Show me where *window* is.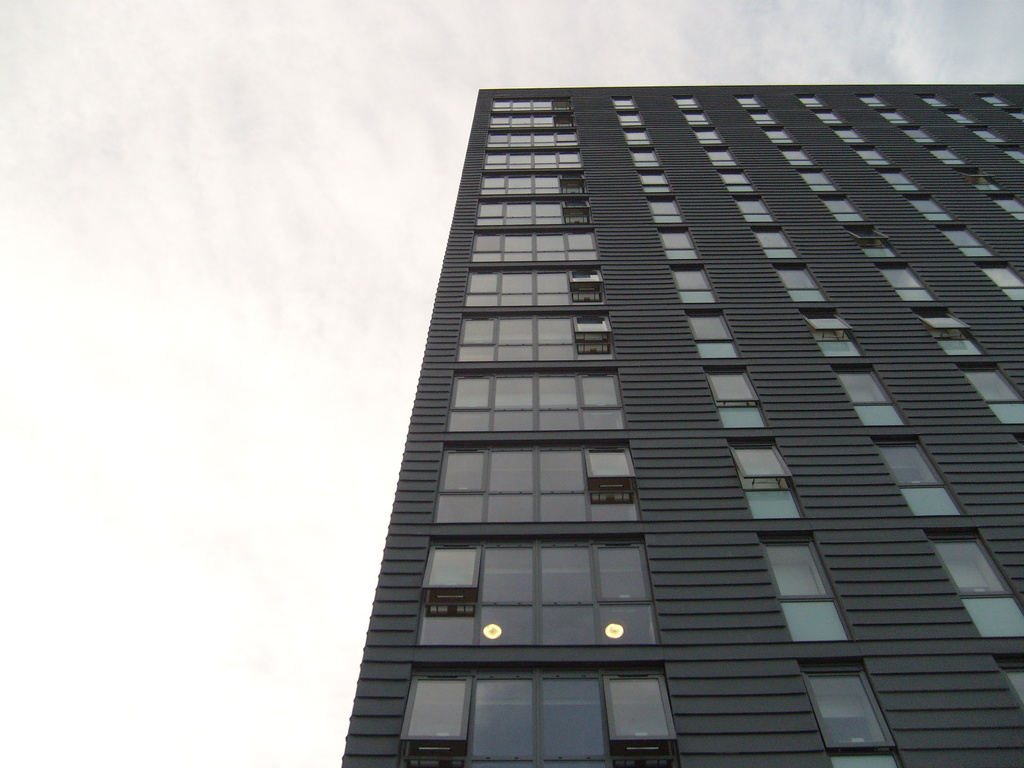
*window* is at (left=957, top=363, right=1023, bottom=404).
